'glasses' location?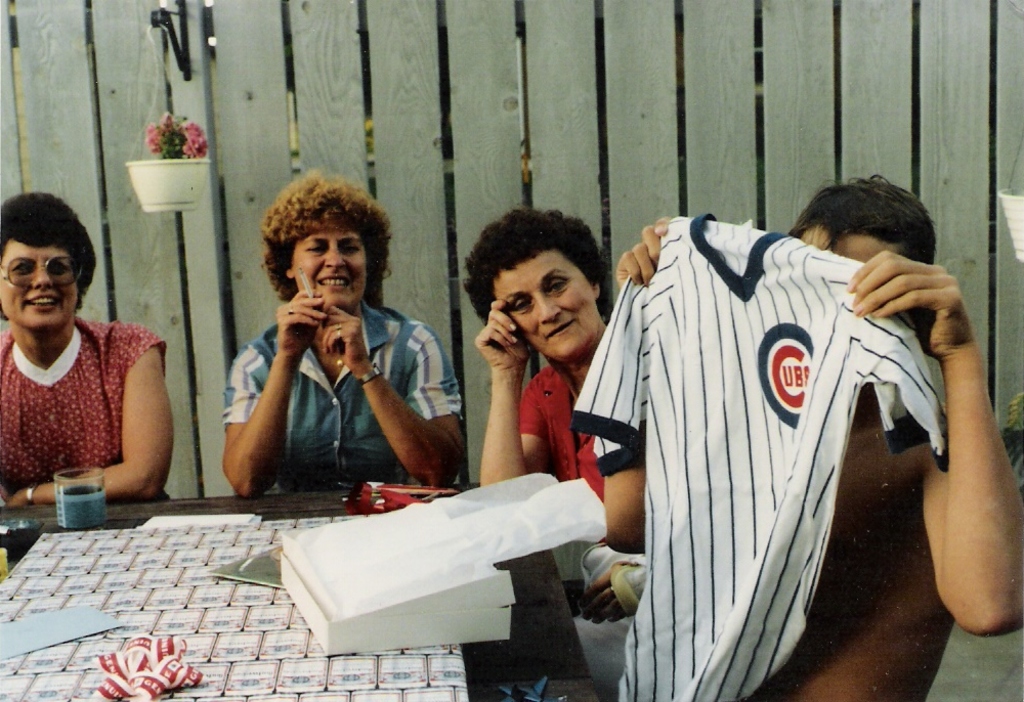
box=[0, 252, 83, 288]
